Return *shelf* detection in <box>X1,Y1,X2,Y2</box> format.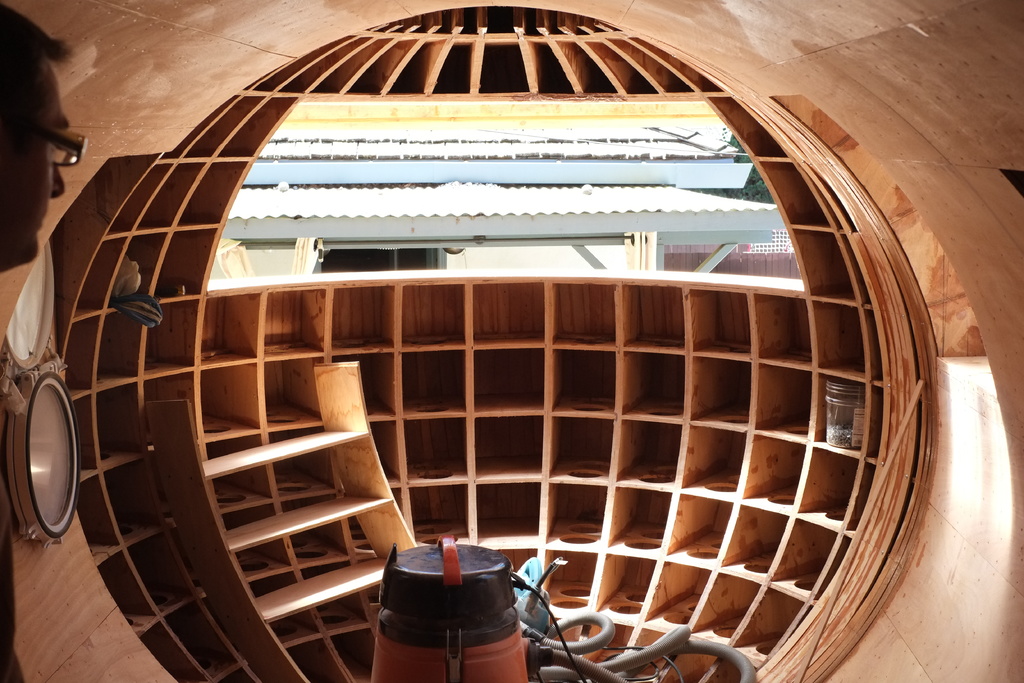
<box>205,433,276,512</box>.
